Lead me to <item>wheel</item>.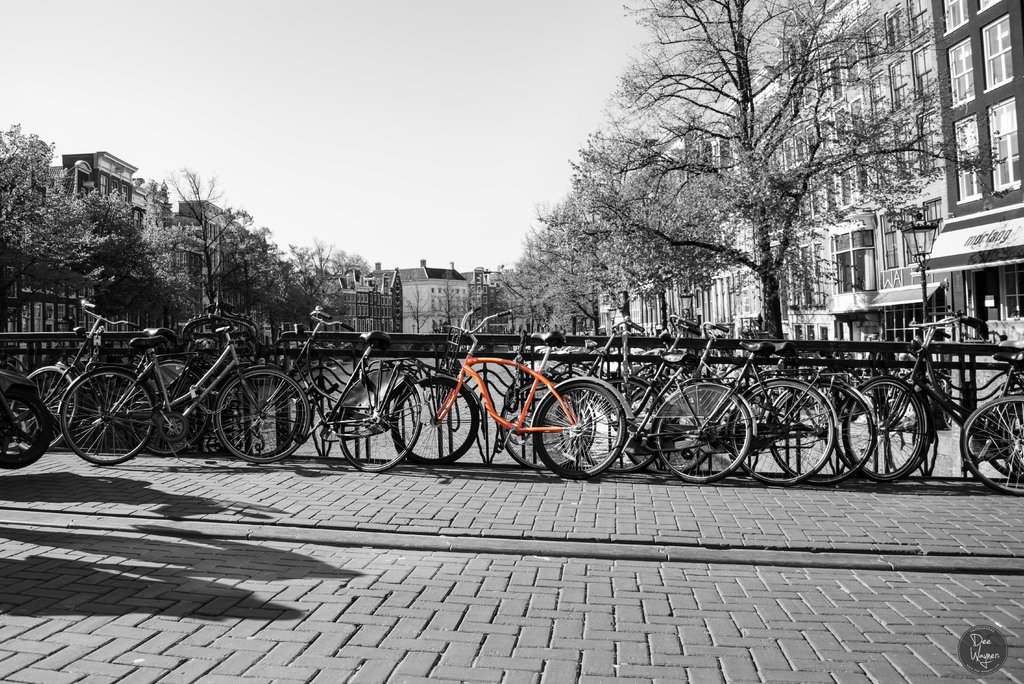
Lead to box=[723, 377, 841, 480].
